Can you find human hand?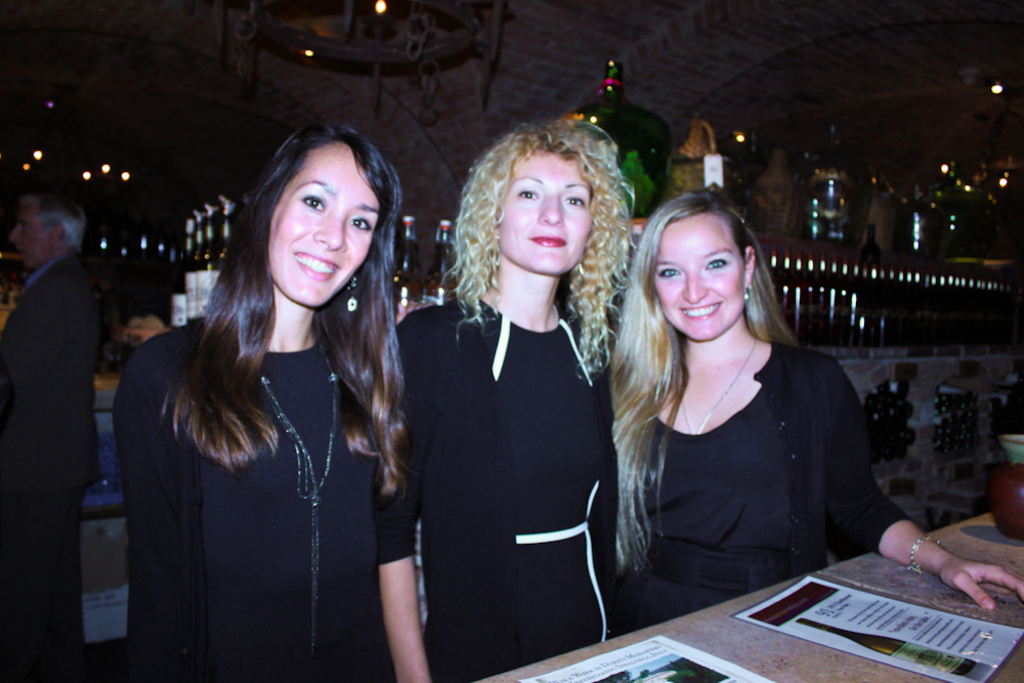
Yes, bounding box: detection(901, 525, 1007, 621).
